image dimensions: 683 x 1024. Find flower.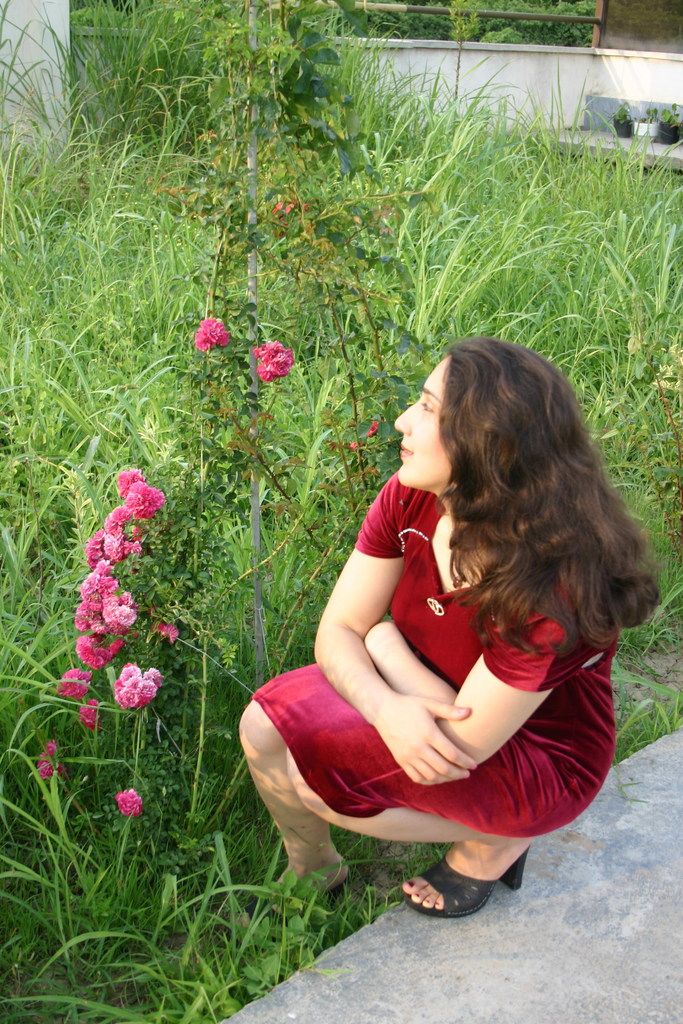
l=117, t=787, r=140, b=815.
